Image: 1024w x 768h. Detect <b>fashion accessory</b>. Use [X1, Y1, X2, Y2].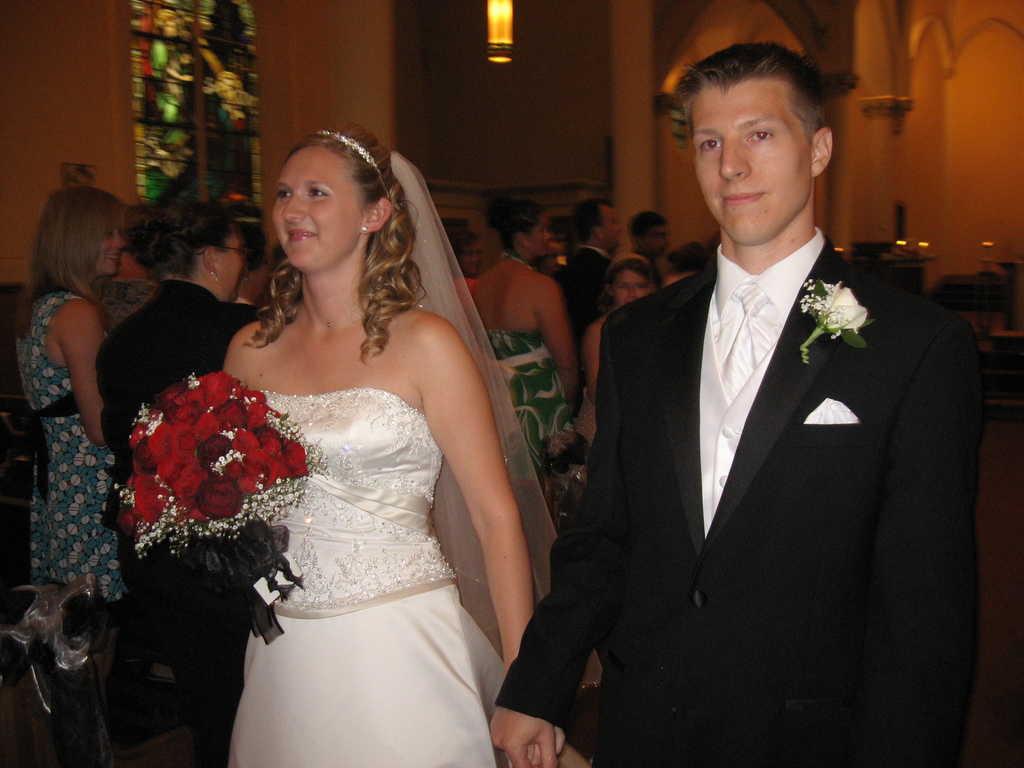
[604, 252, 649, 276].
